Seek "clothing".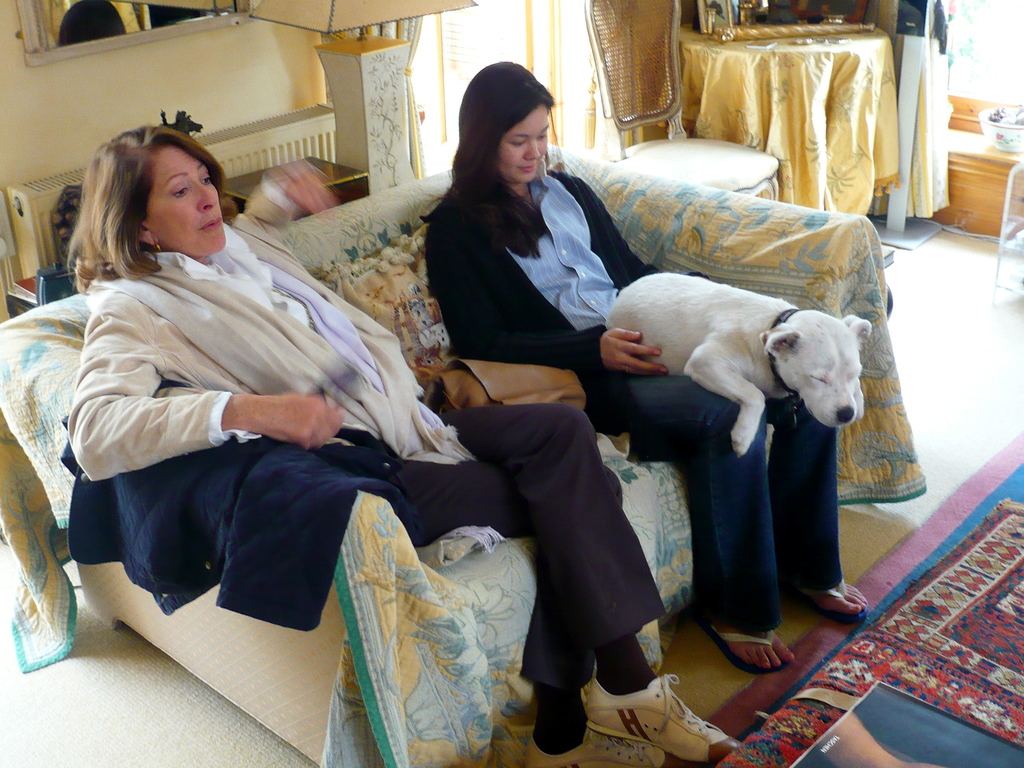
<bbox>63, 243, 705, 767</bbox>.
